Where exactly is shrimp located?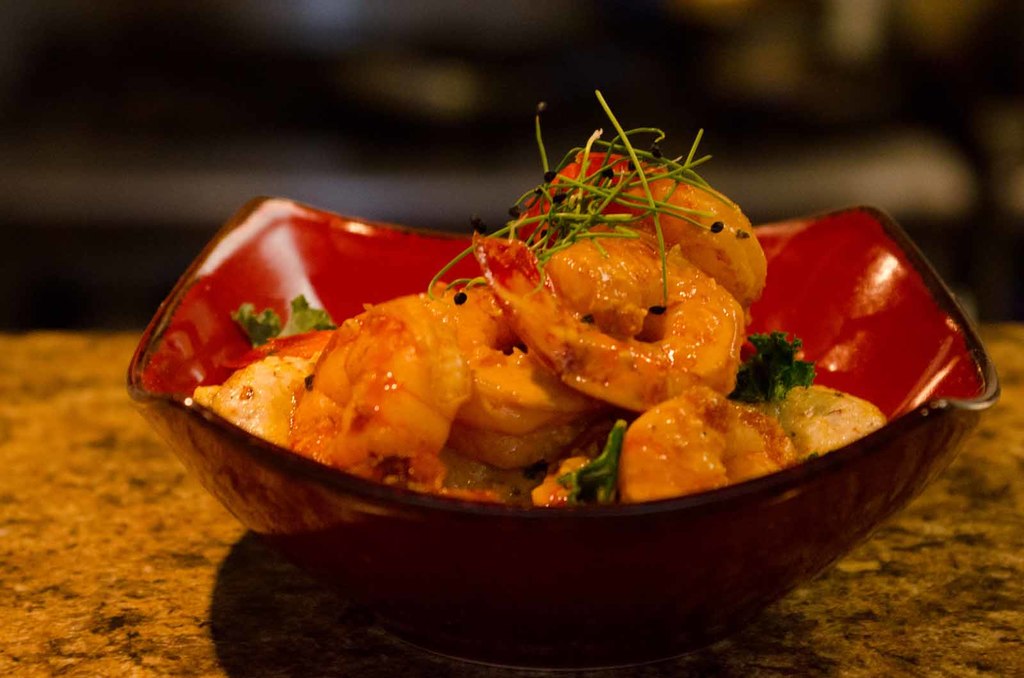
Its bounding box is x1=464 y1=228 x2=740 y2=414.
